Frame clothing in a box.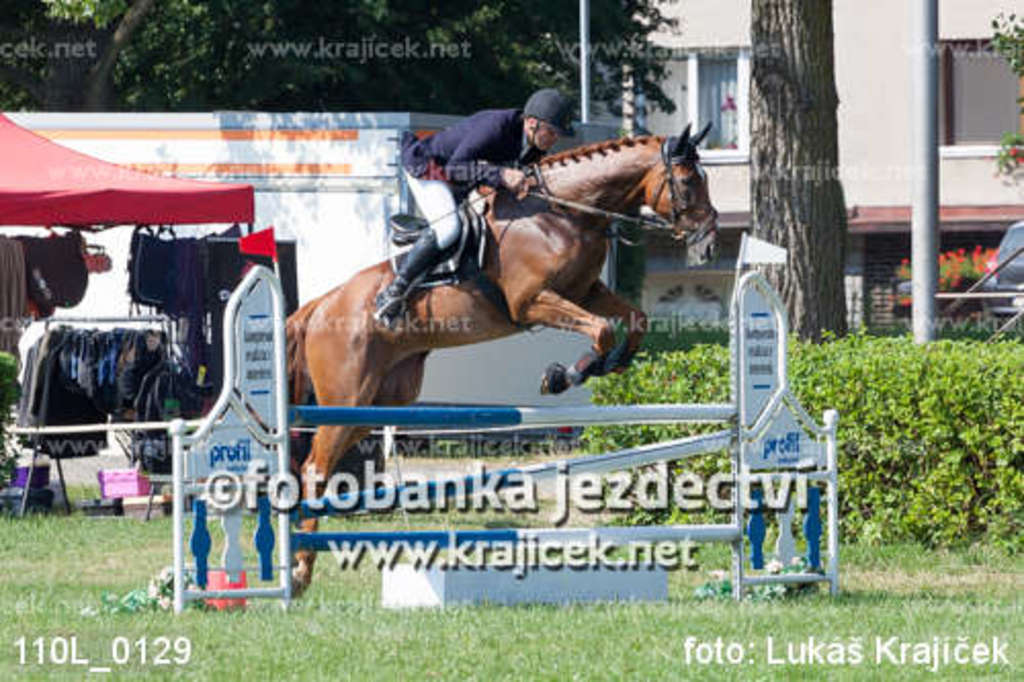
box(399, 104, 545, 201).
